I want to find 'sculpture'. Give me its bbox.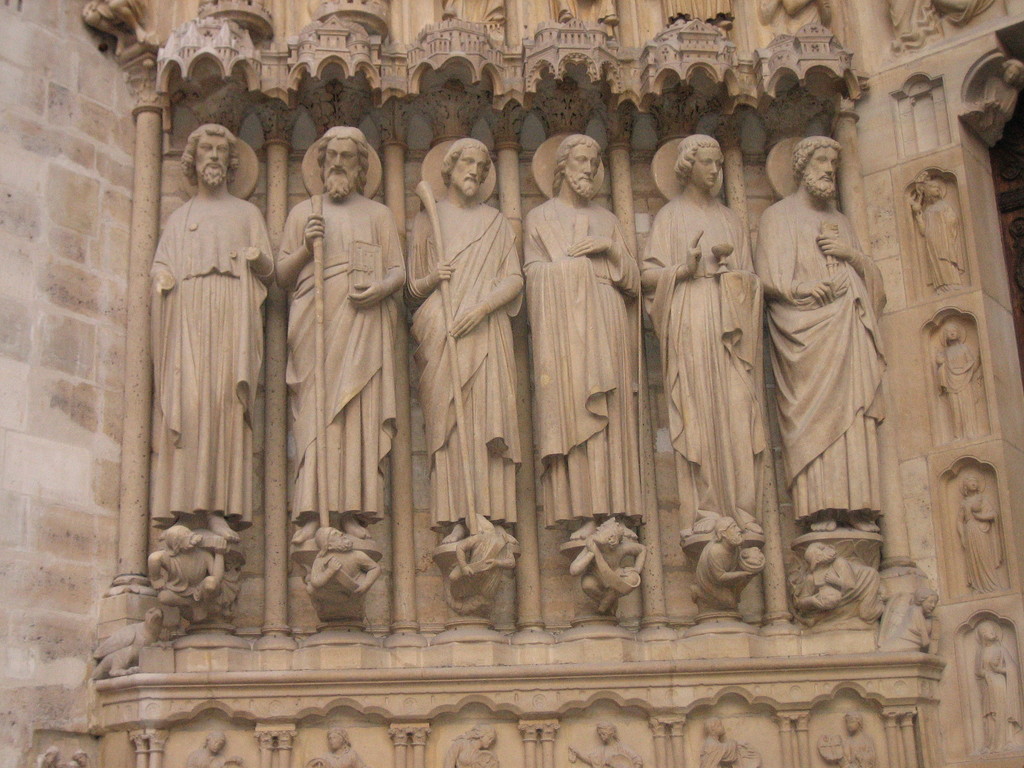
l=304, t=728, r=369, b=767.
